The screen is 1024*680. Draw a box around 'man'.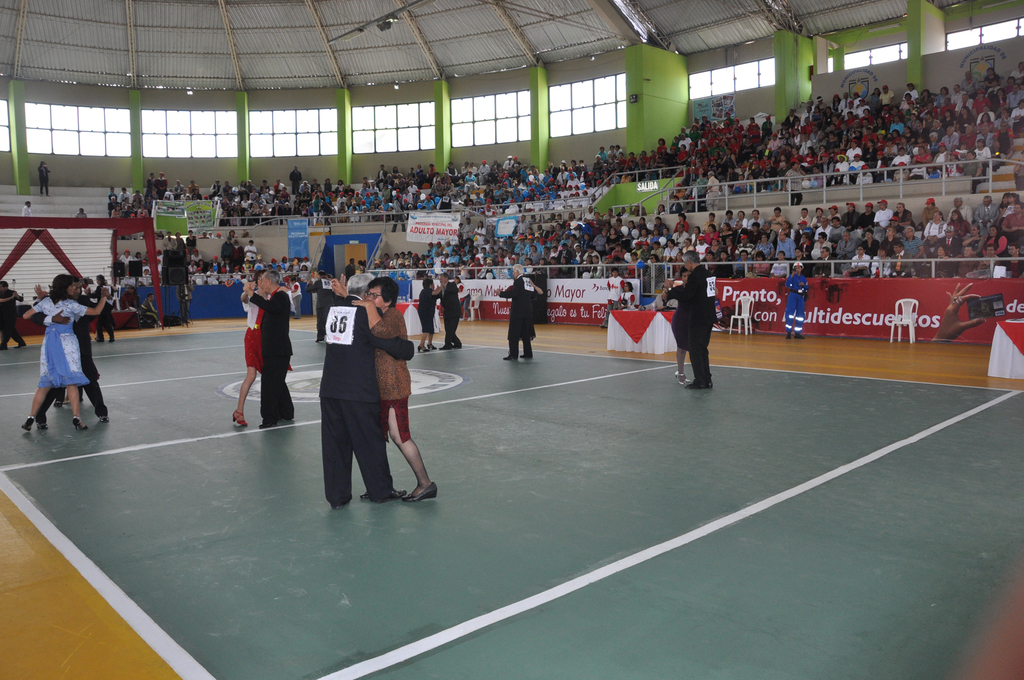
BBox(18, 199, 35, 216).
